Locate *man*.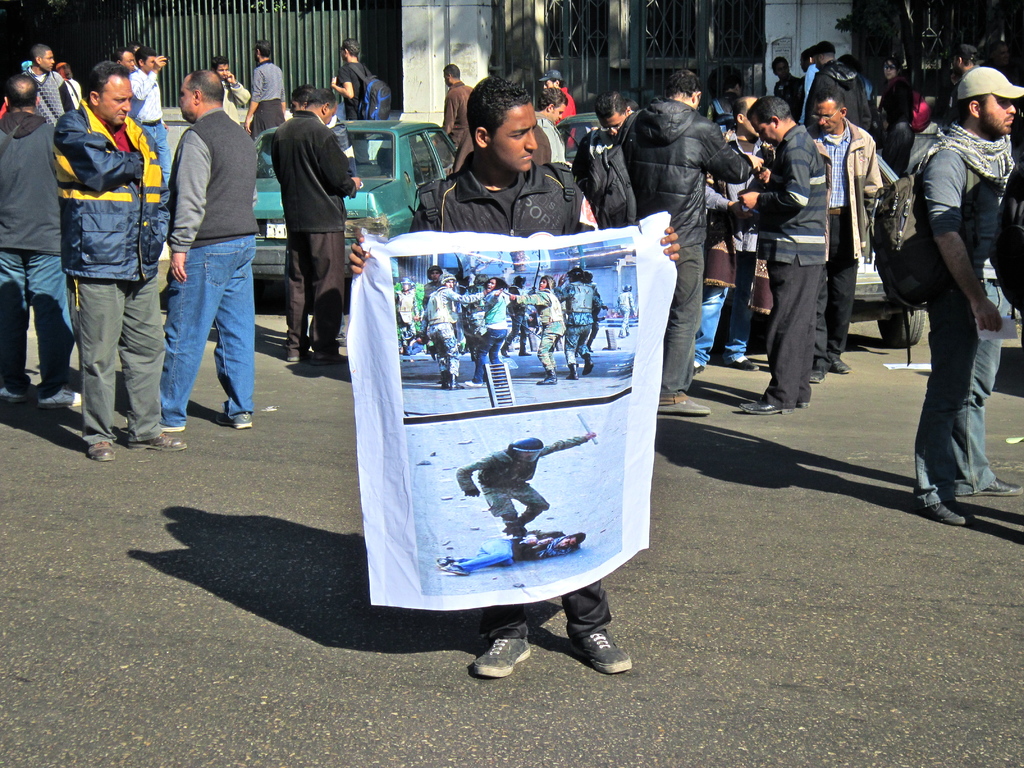
Bounding box: box=[569, 84, 642, 166].
